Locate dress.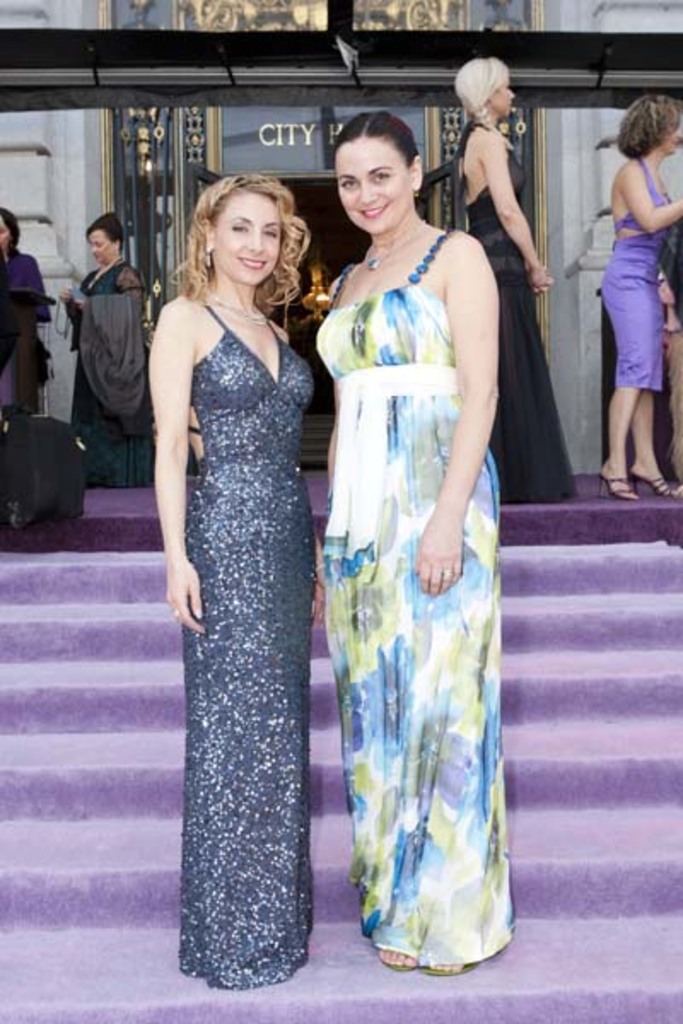
Bounding box: pyautogui.locateOnScreen(456, 123, 579, 514).
